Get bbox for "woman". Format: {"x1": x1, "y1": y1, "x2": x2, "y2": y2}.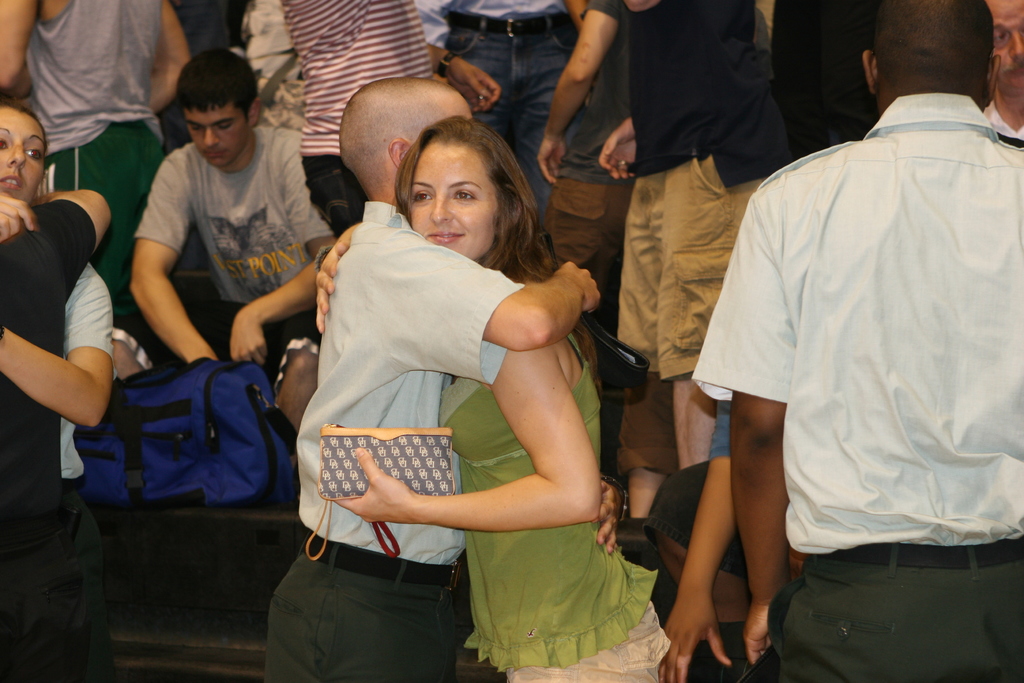
{"x1": 0, "y1": 92, "x2": 116, "y2": 682}.
